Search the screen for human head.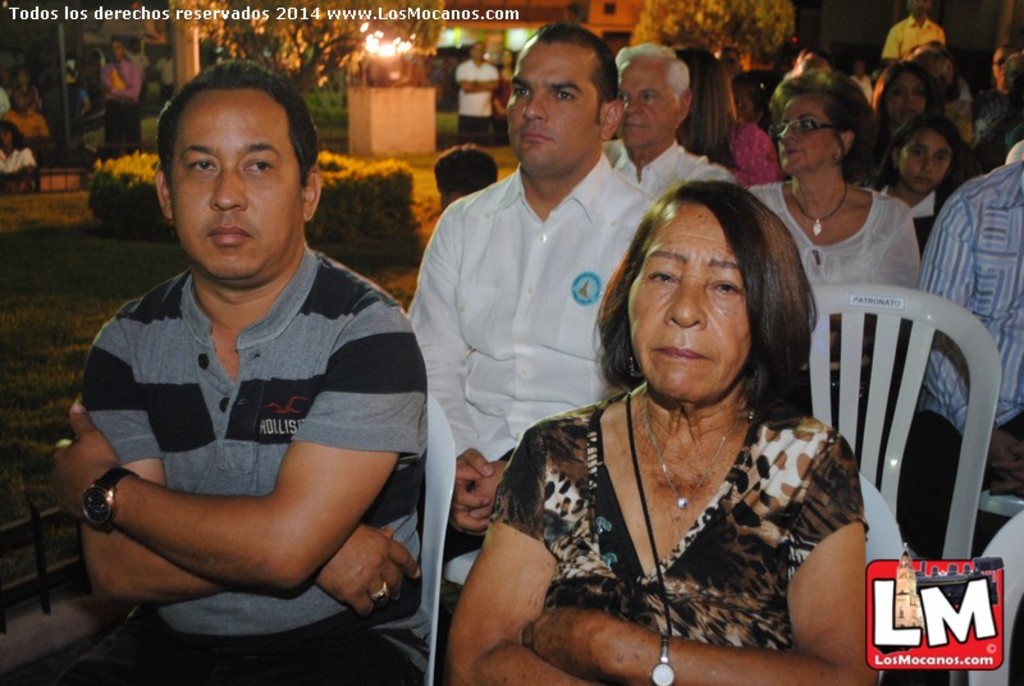
Found at x1=506, y1=22, x2=625, y2=180.
